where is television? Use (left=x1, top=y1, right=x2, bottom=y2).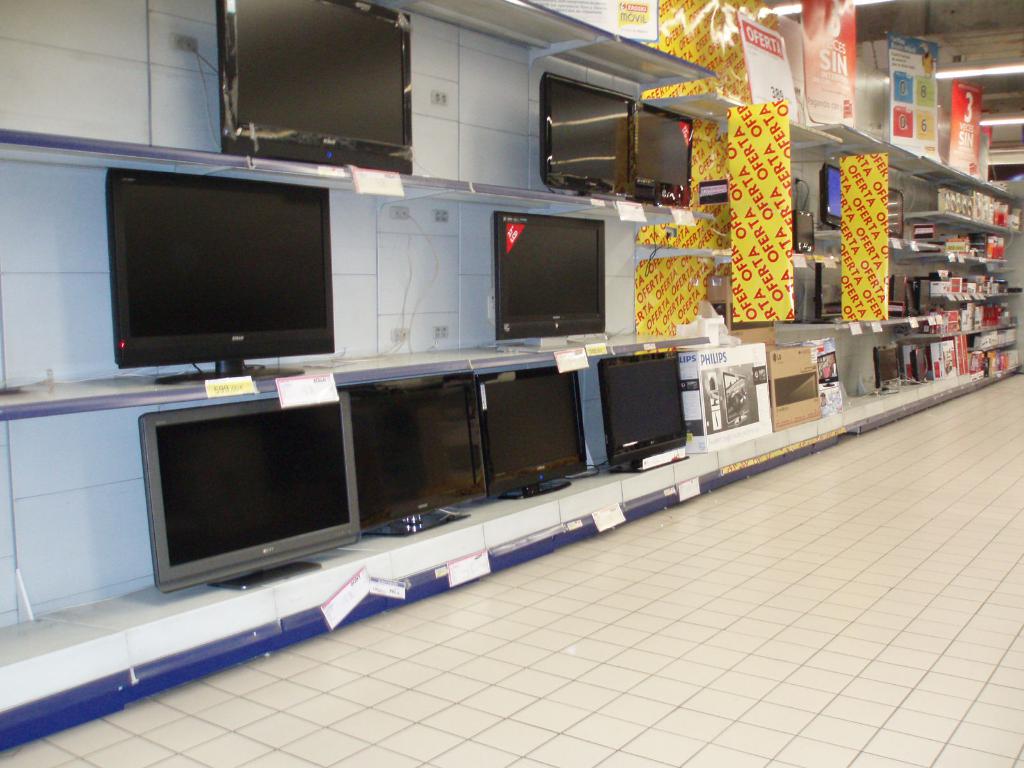
(left=348, top=372, right=490, bottom=538).
